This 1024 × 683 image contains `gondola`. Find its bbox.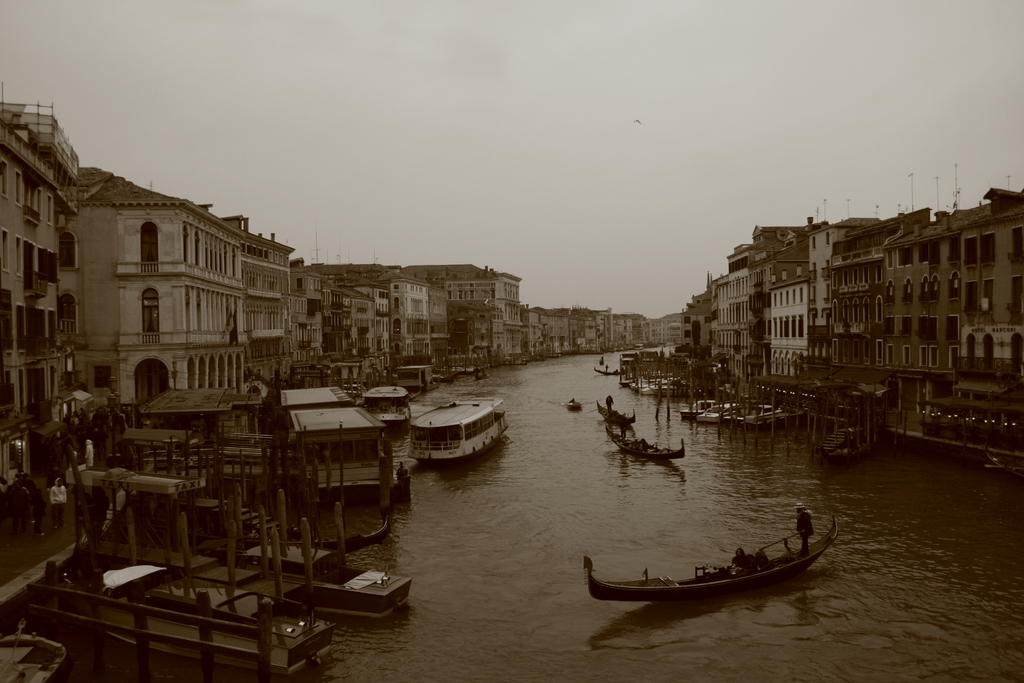
<region>597, 359, 605, 366</region>.
